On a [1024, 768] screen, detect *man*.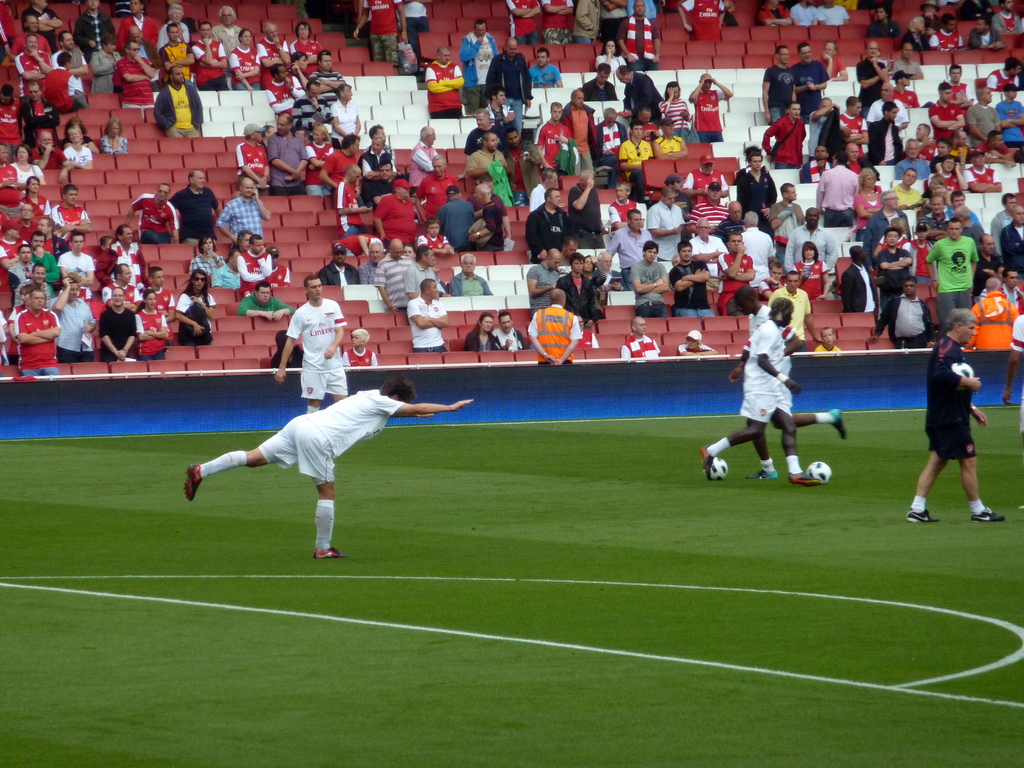
box=[969, 234, 1005, 299].
